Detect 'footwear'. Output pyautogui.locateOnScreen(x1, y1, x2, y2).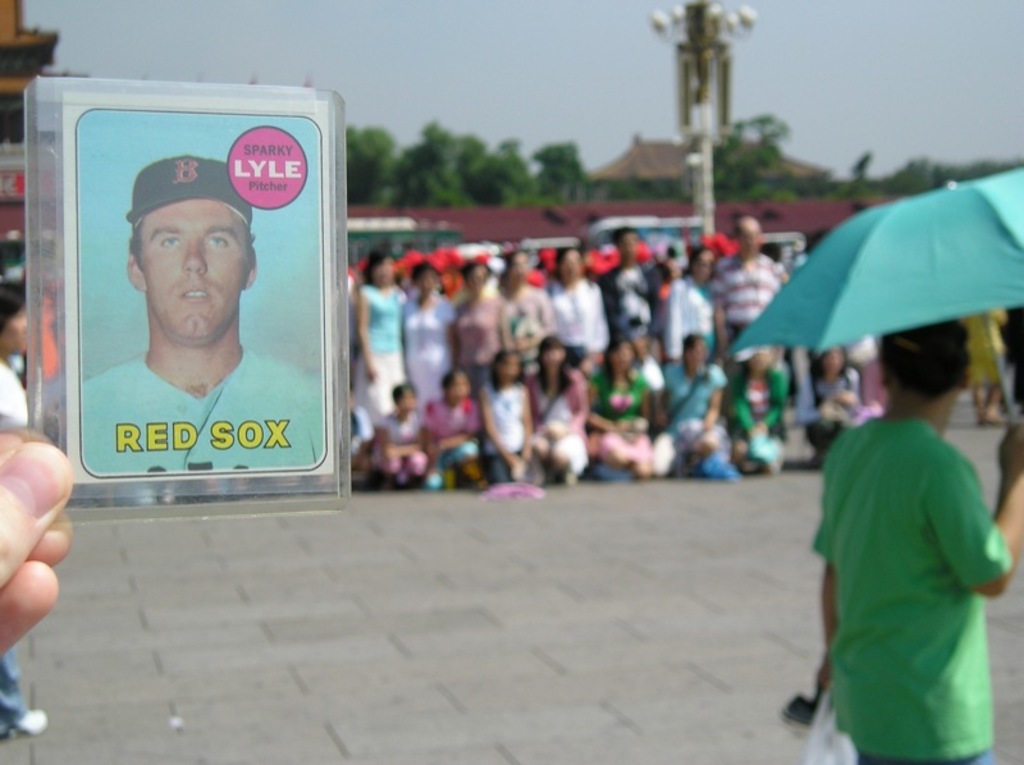
pyautogui.locateOnScreen(0, 709, 45, 741).
